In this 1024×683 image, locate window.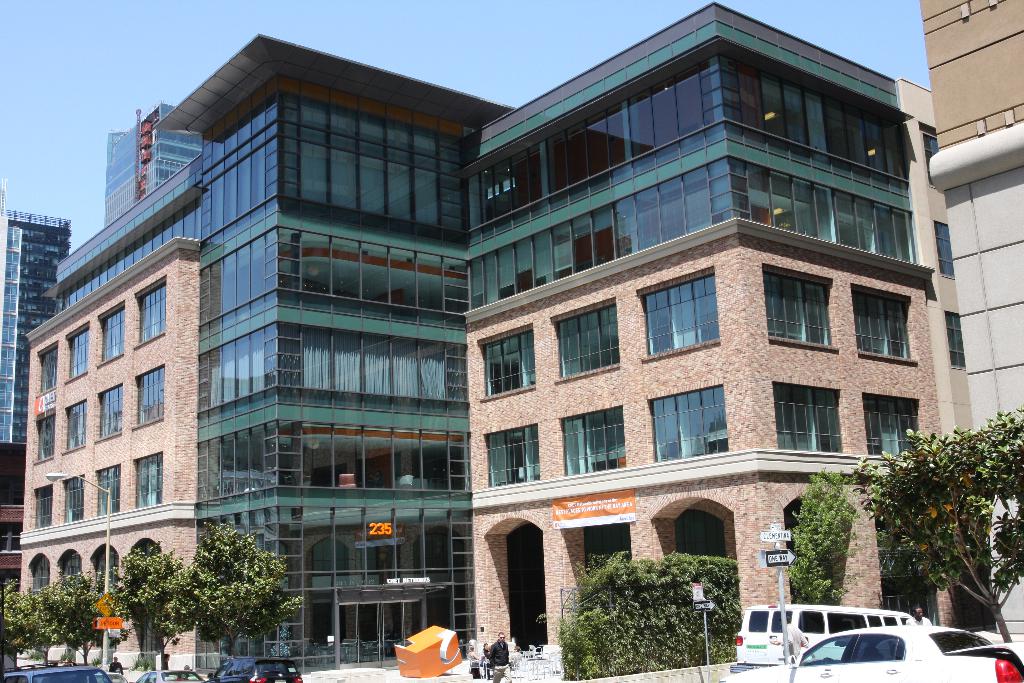
Bounding box: (x1=61, y1=548, x2=87, y2=586).
